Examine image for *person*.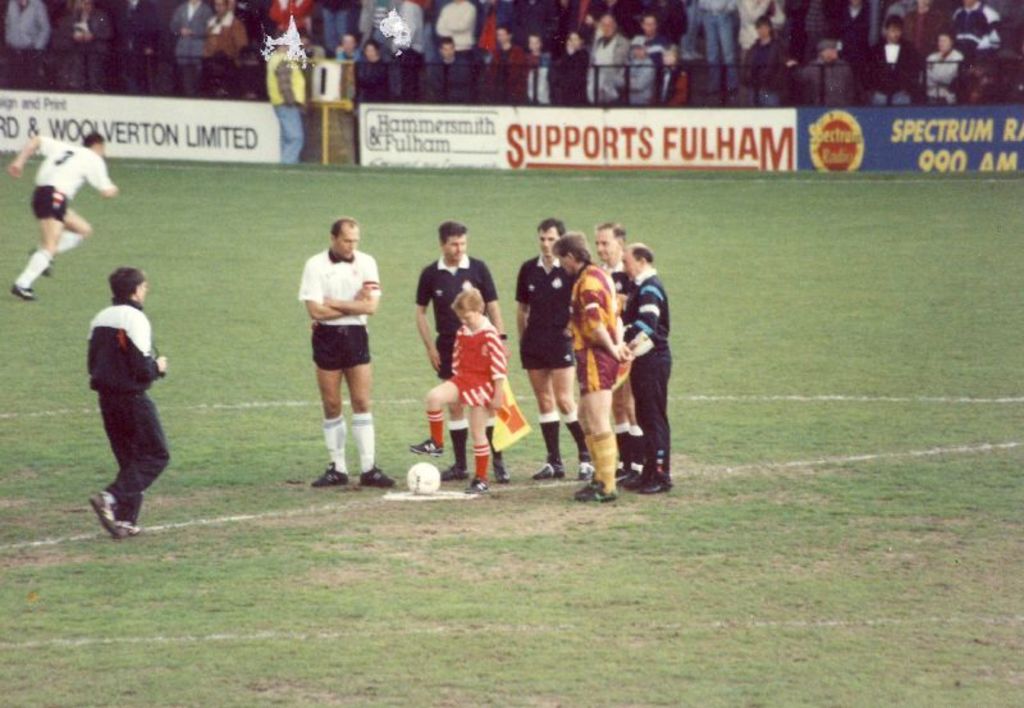
Examination result: (x1=746, y1=13, x2=780, y2=108).
